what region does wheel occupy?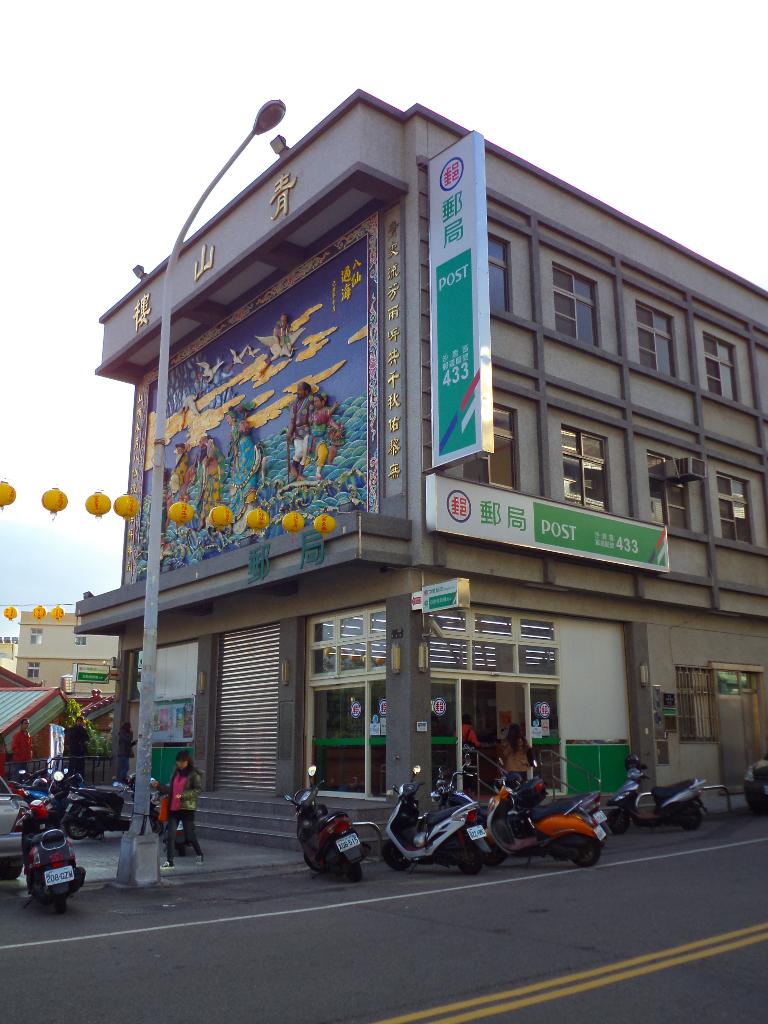
crop(458, 826, 506, 861).
